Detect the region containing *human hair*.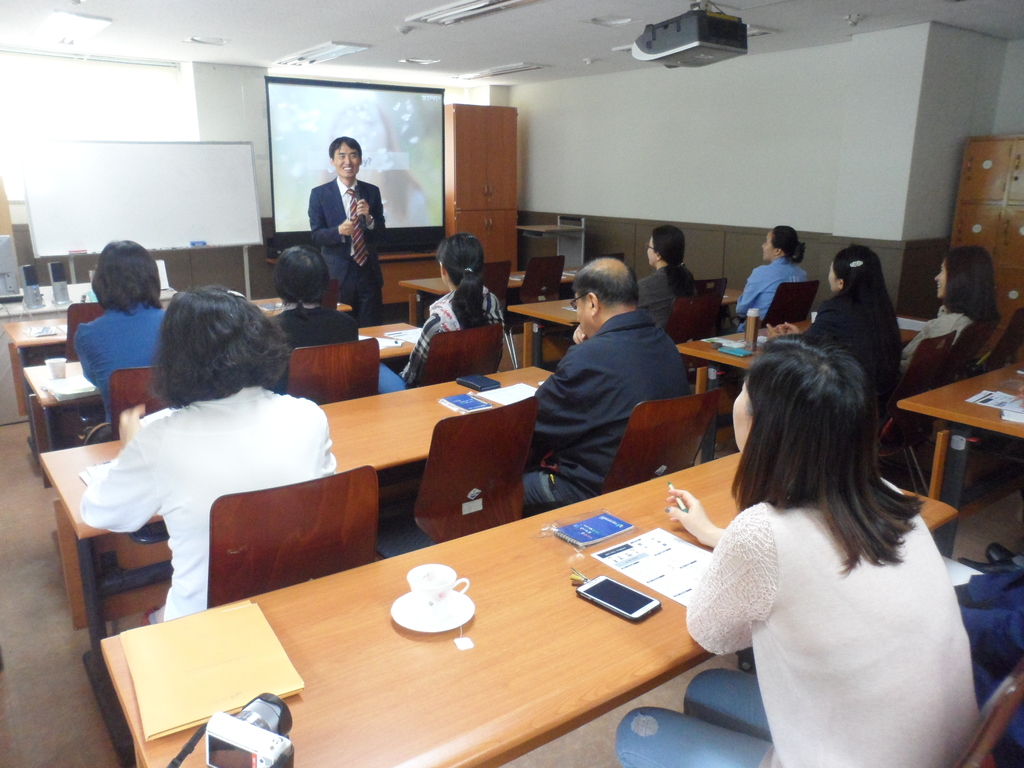
737 335 928 582.
